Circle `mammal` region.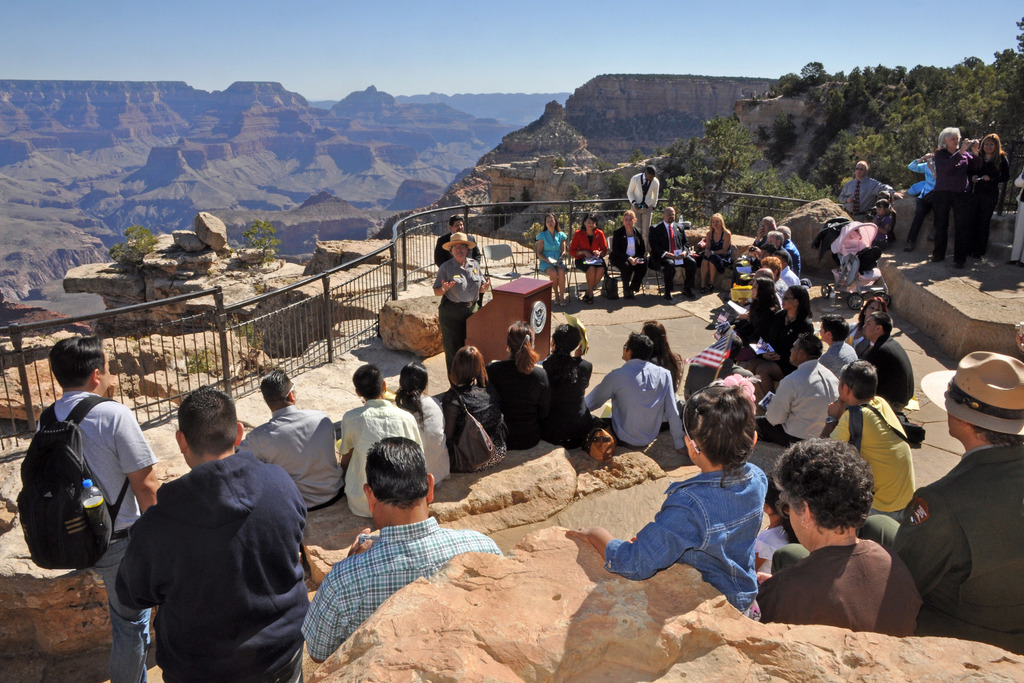
Region: l=753, t=327, r=844, b=454.
